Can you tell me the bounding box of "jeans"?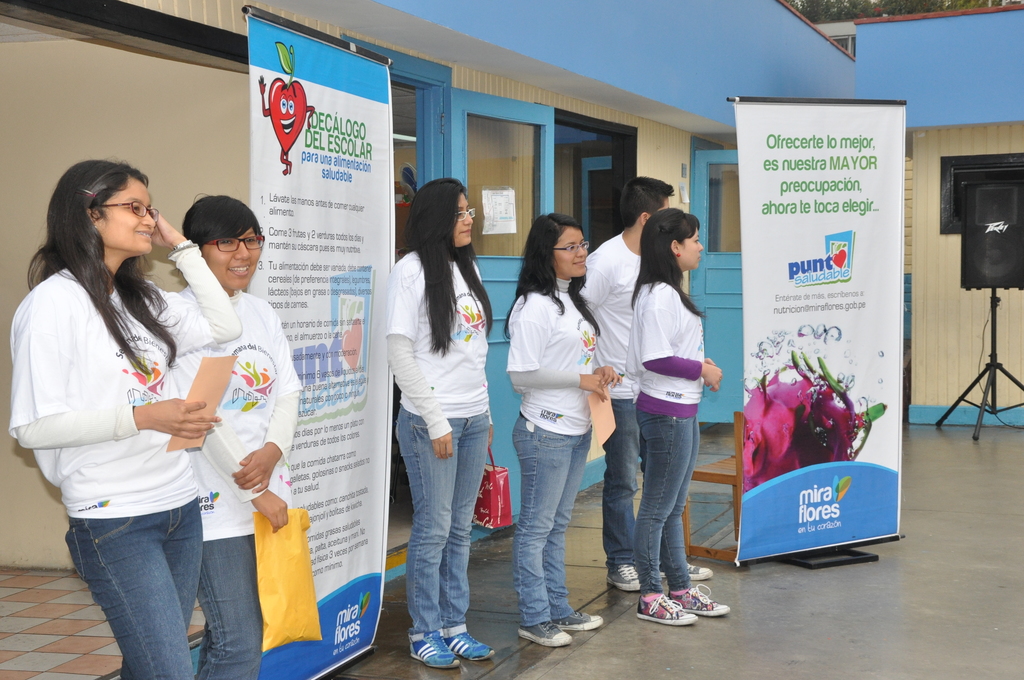
{"x1": 395, "y1": 404, "x2": 488, "y2": 635}.
